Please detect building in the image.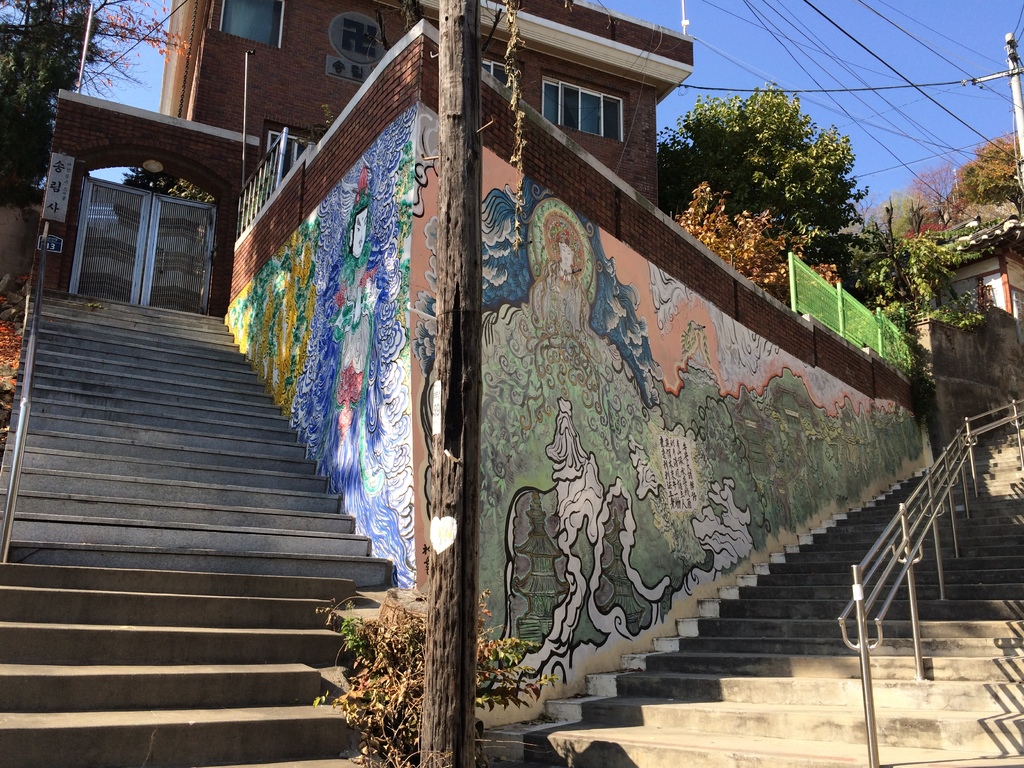
<box>0,0,1023,767</box>.
